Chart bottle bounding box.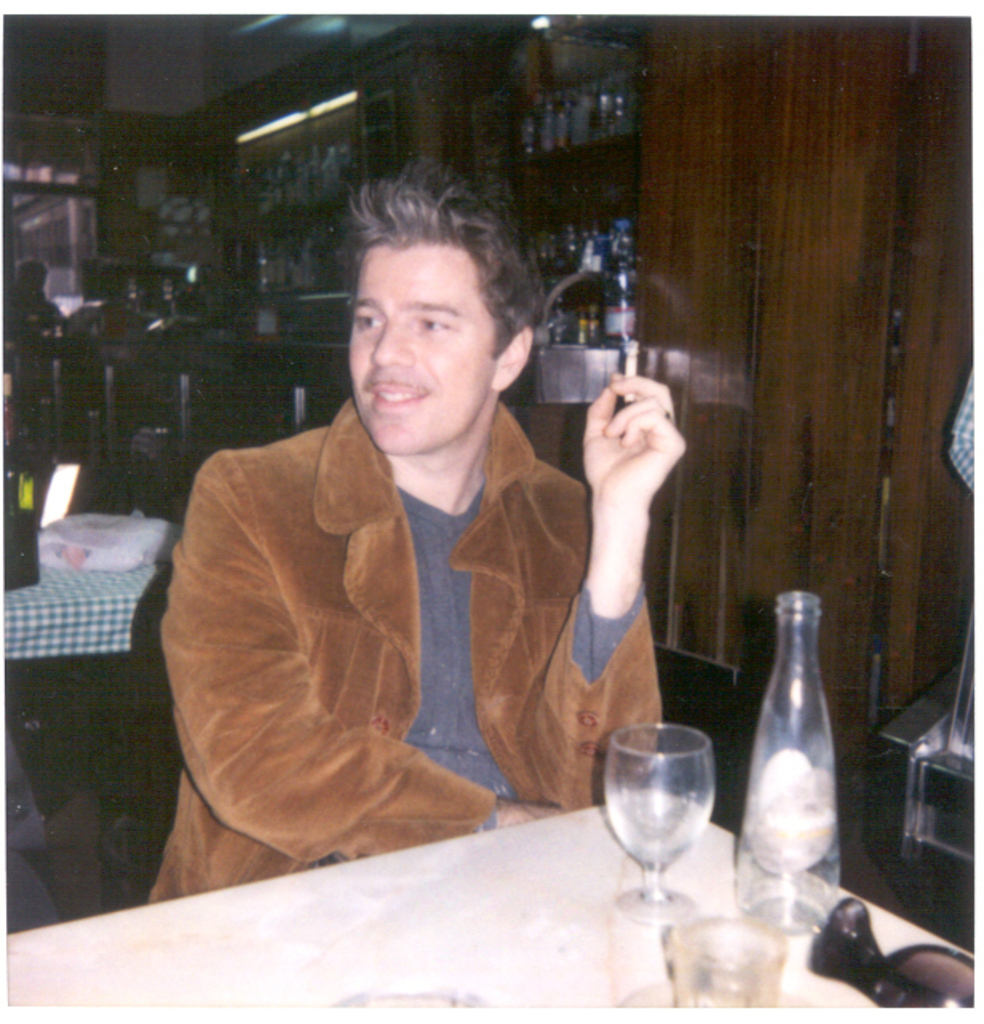
Charted: l=746, t=577, r=866, b=952.
